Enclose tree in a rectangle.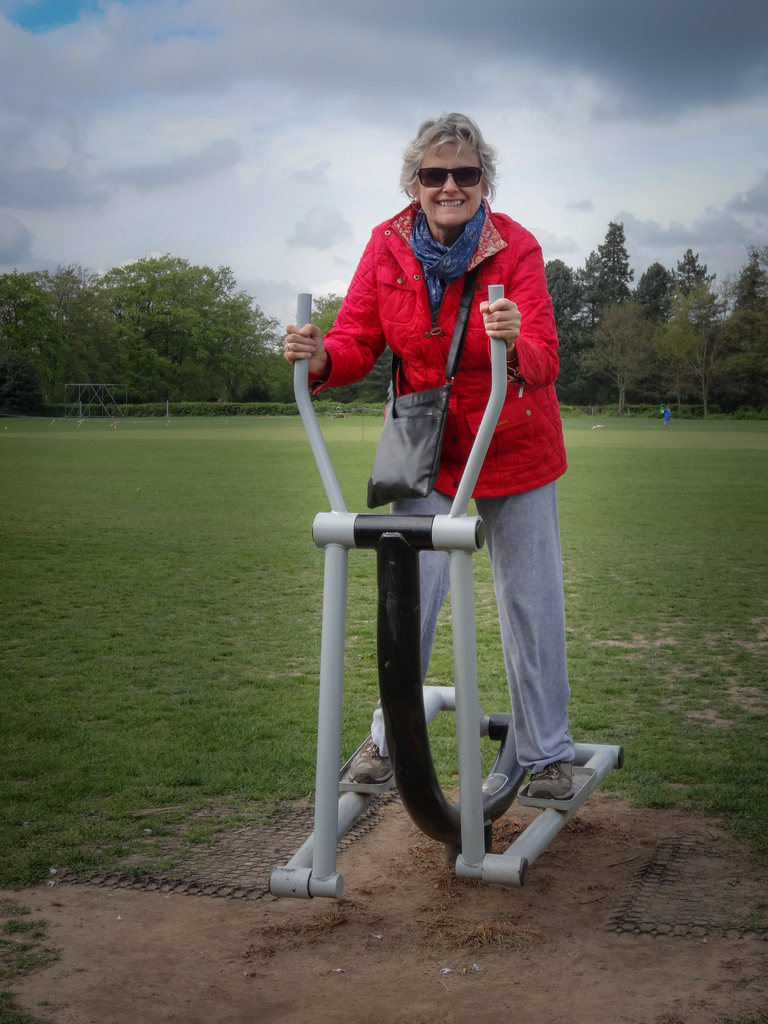
0:269:122:378.
